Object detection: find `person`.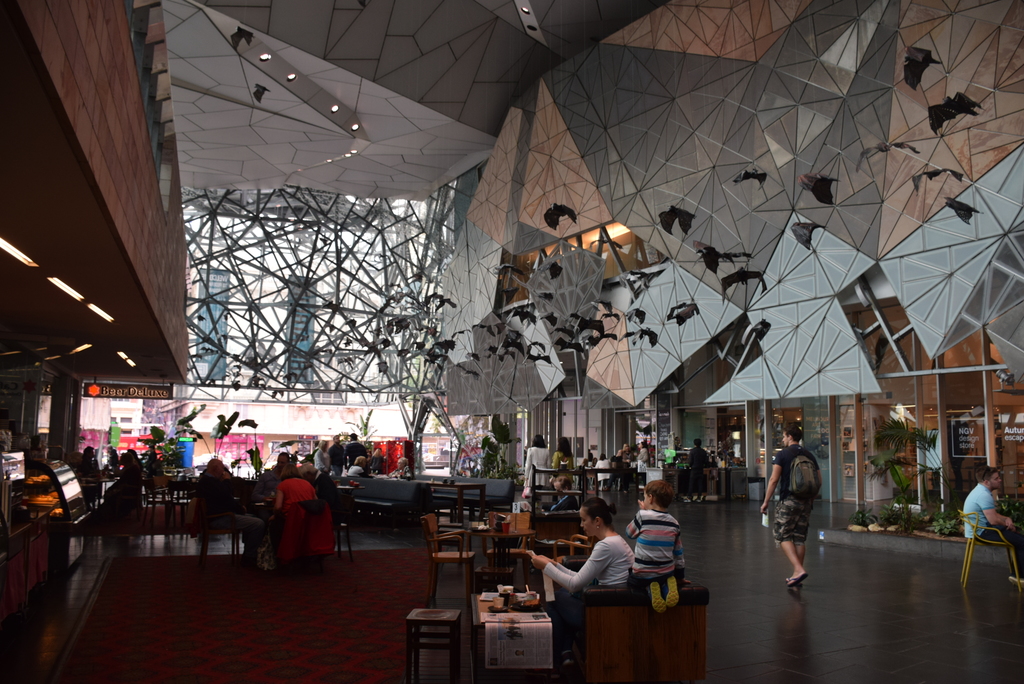
bbox=[683, 438, 712, 502].
